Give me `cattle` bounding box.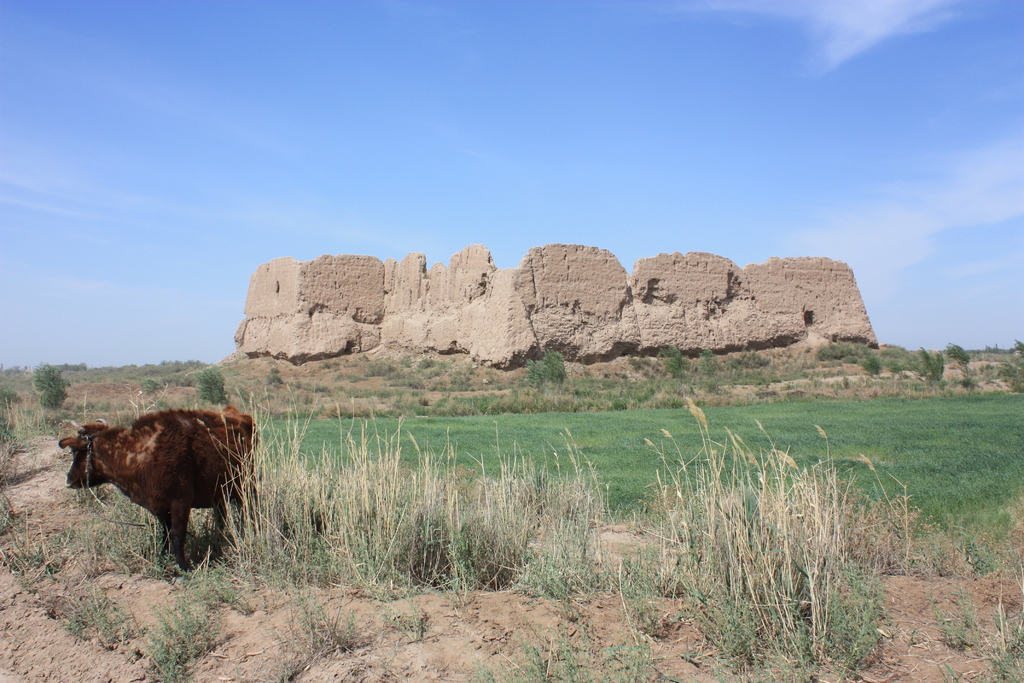
<box>48,406,258,577</box>.
